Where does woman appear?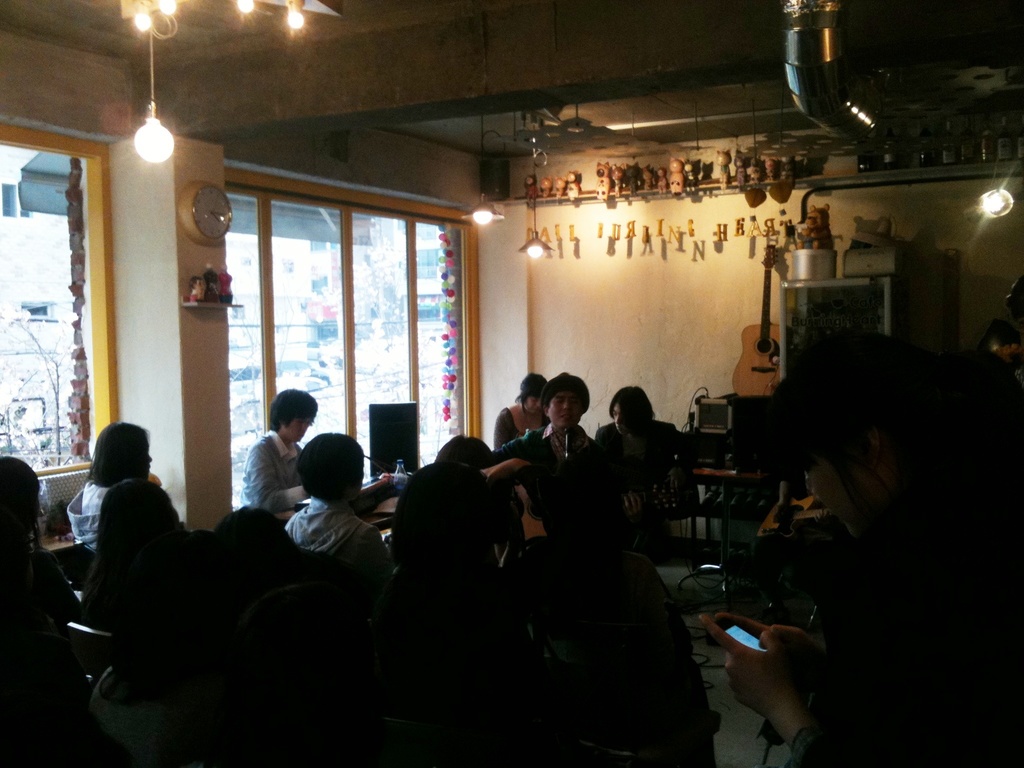
Appears at x1=65 y1=419 x2=154 y2=551.
